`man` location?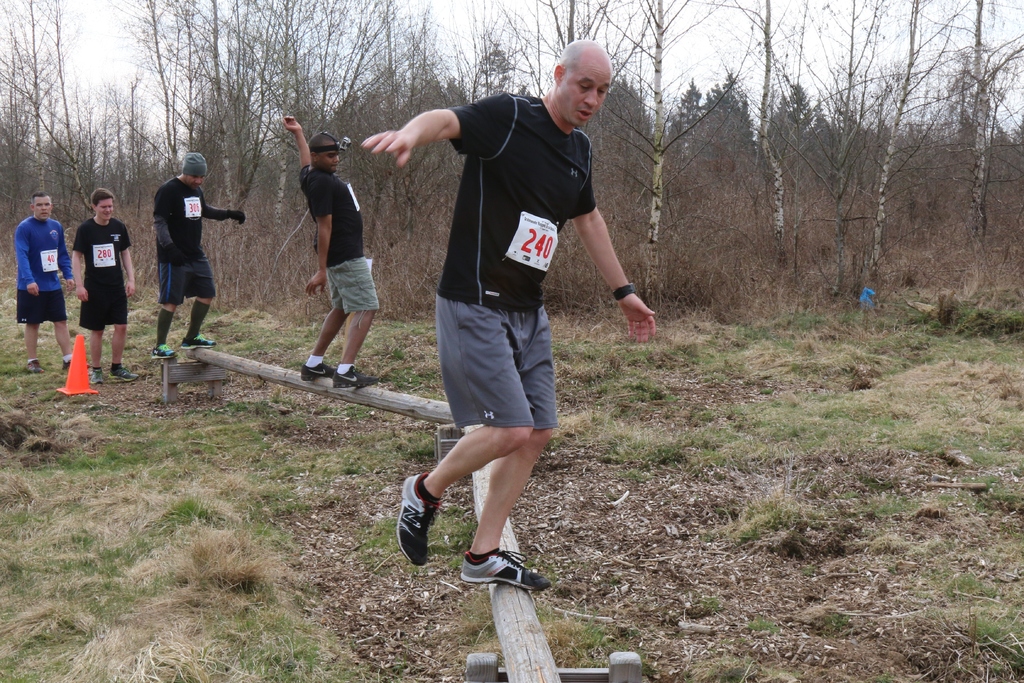
(384,49,610,596)
